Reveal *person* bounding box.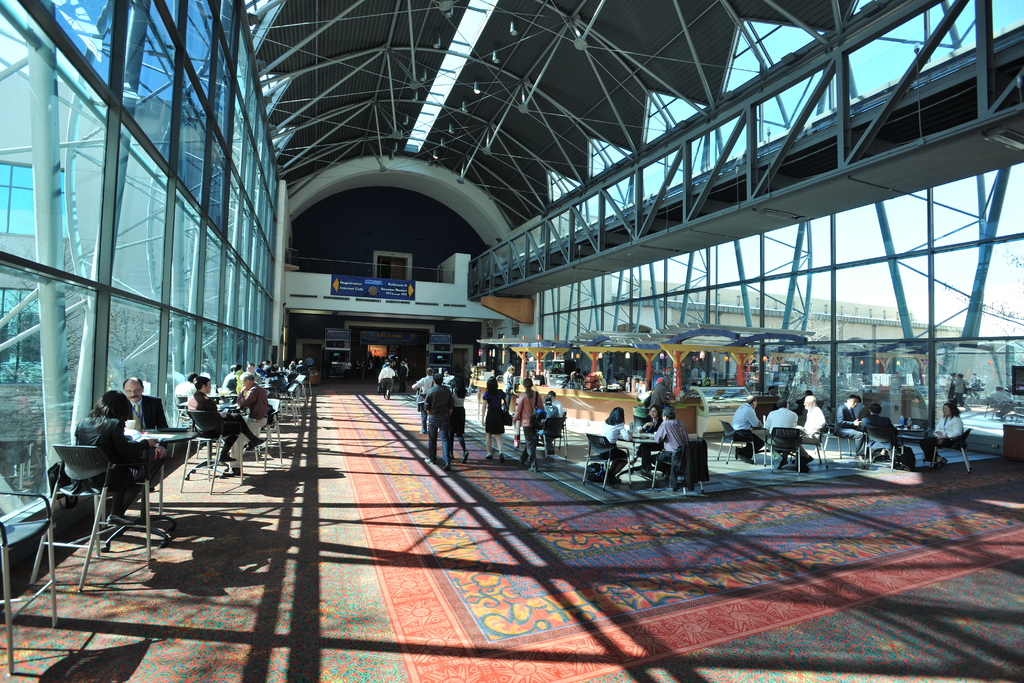
Revealed: 796, 399, 828, 448.
